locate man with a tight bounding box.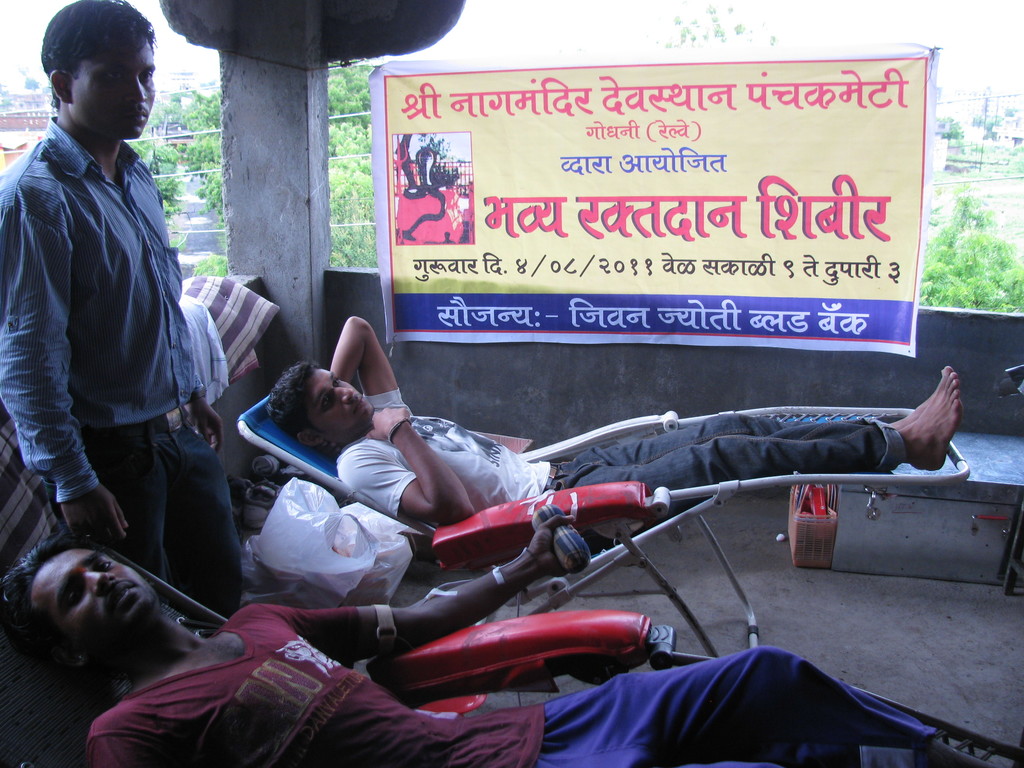
x1=267, y1=316, x2=959, y2=556.
